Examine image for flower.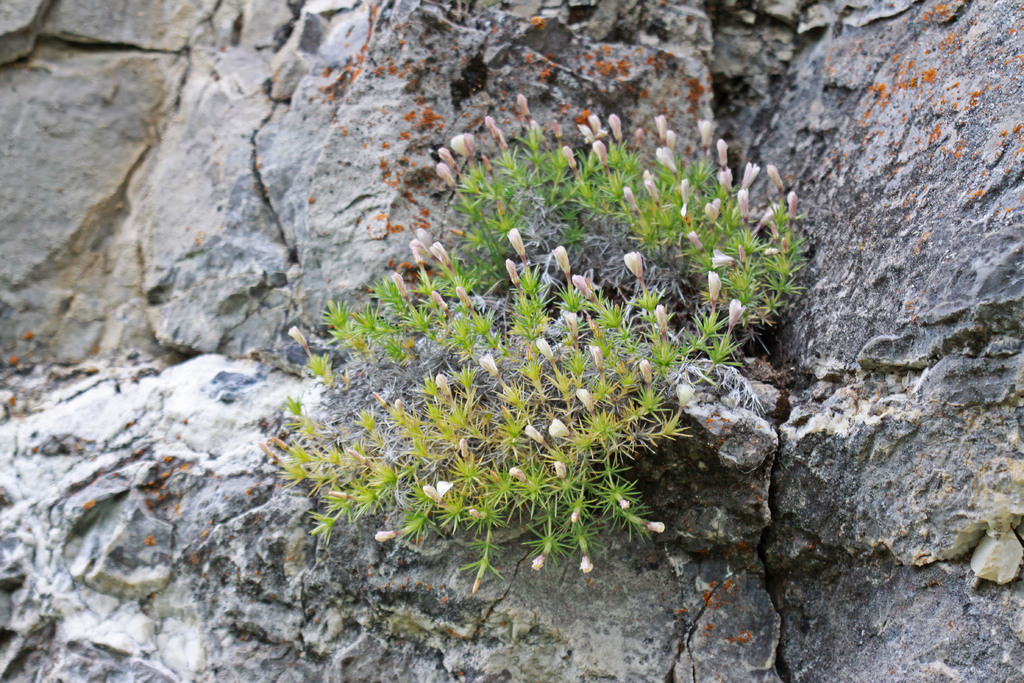
Examination result: detection(548, 422, 572, 443).
